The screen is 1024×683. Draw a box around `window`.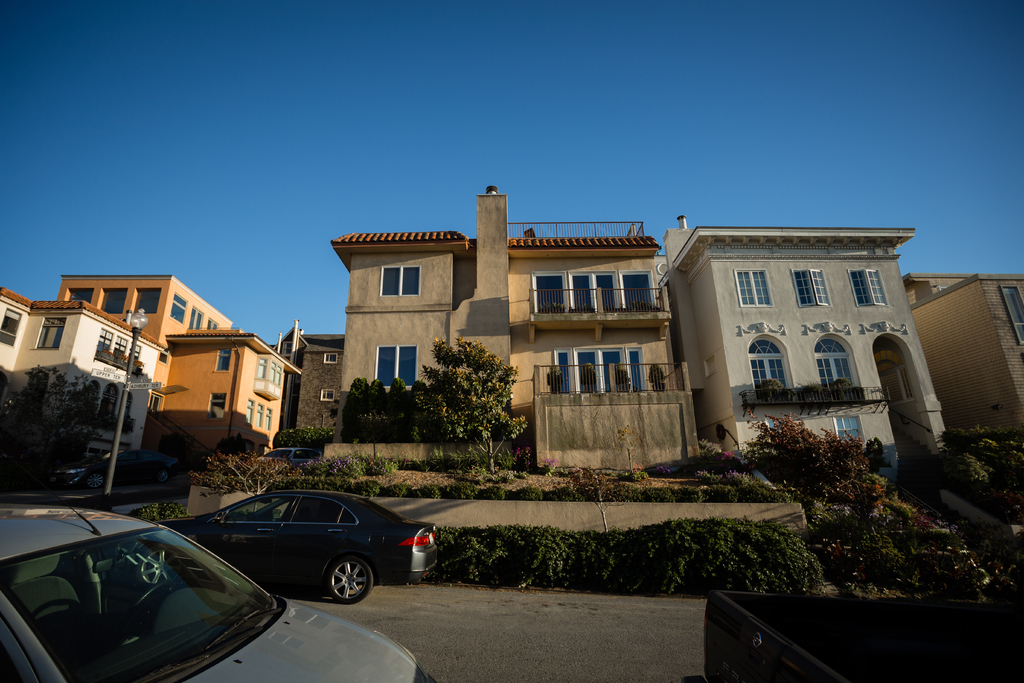
[left=36, top=316, right=67, bottom=350].
